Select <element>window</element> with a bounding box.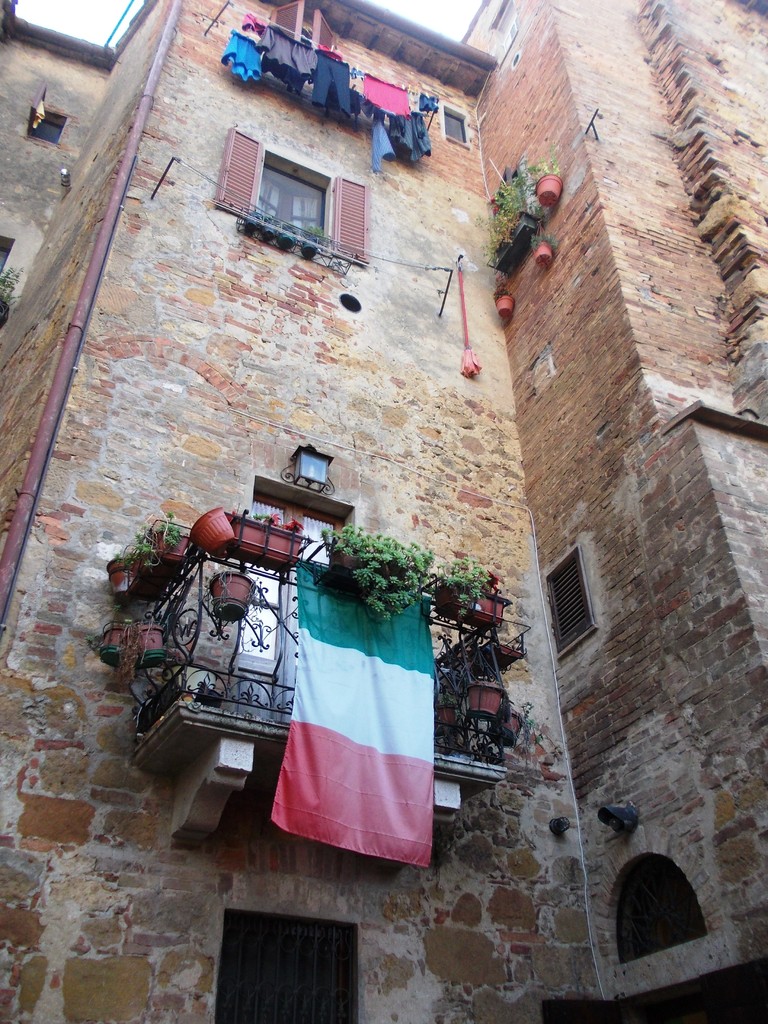
541:540:600:662.
